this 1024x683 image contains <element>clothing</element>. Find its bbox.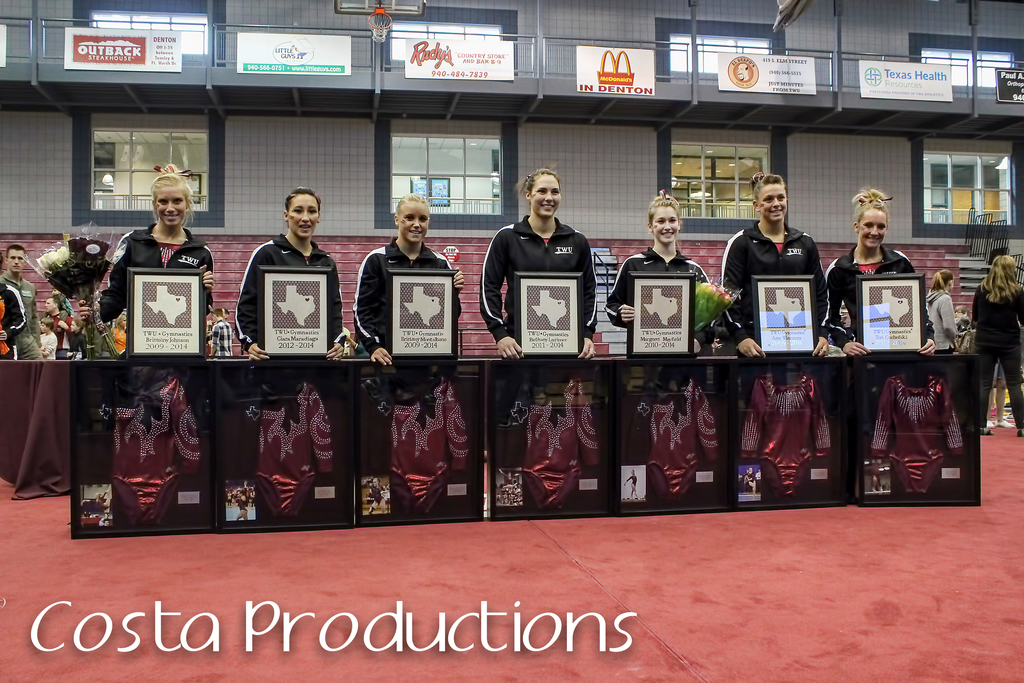
<box>0,269,45,358</box>.
